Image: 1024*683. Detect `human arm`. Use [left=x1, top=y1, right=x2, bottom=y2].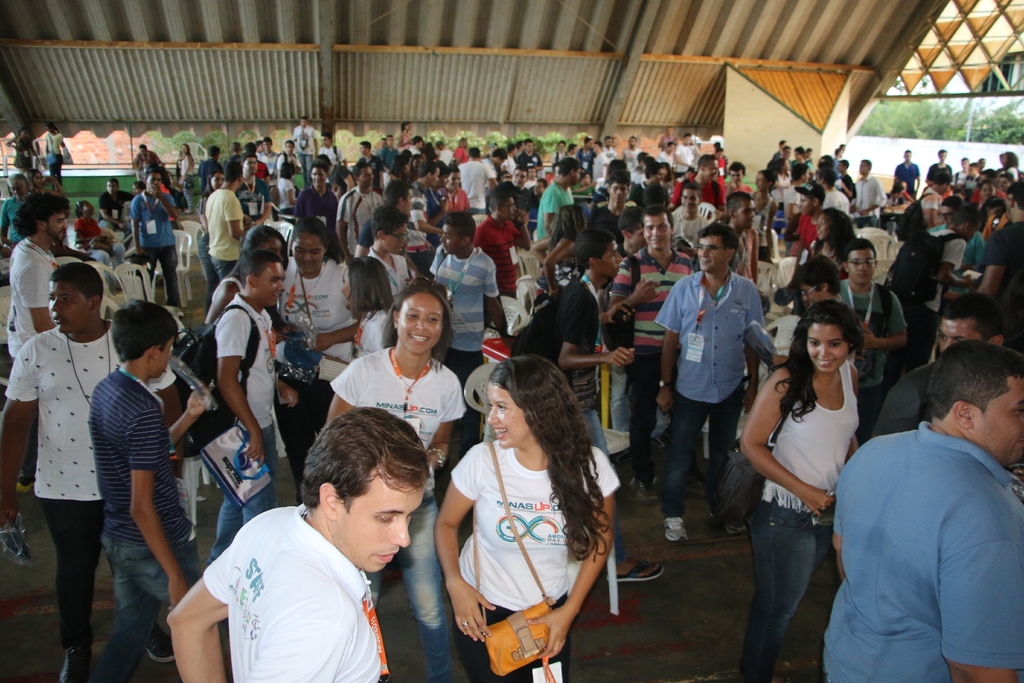
[left=125, top=194, right=147, bottom=268].
